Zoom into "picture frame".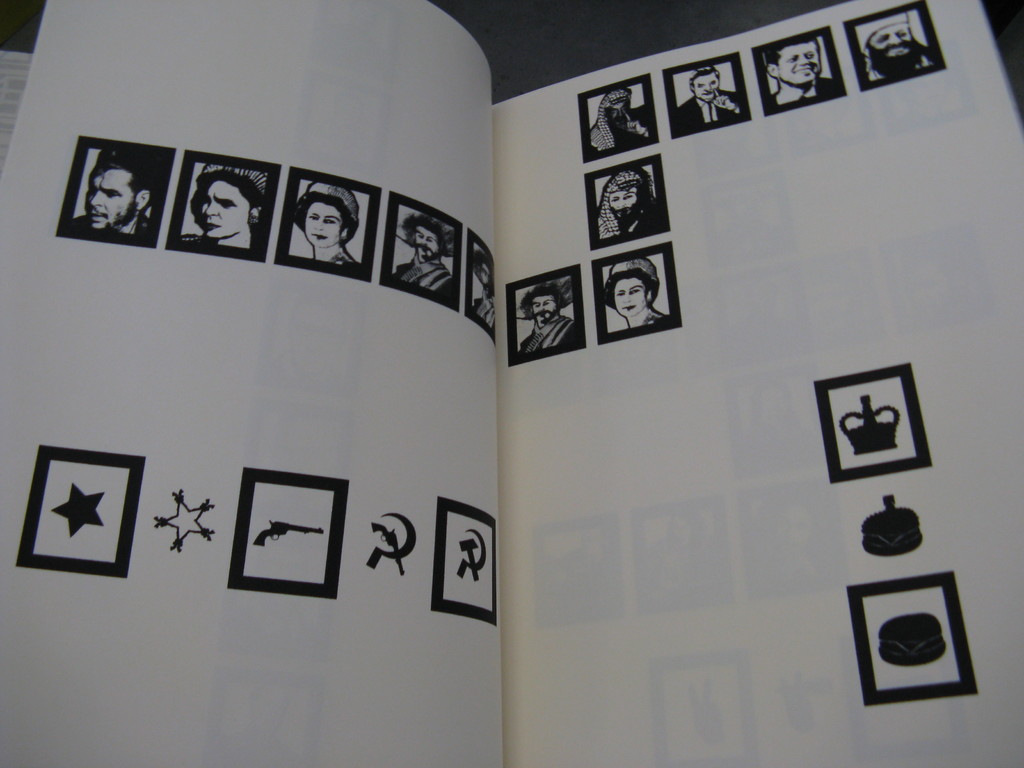
Zoom target: Rect(28, 433, 134, 589).
